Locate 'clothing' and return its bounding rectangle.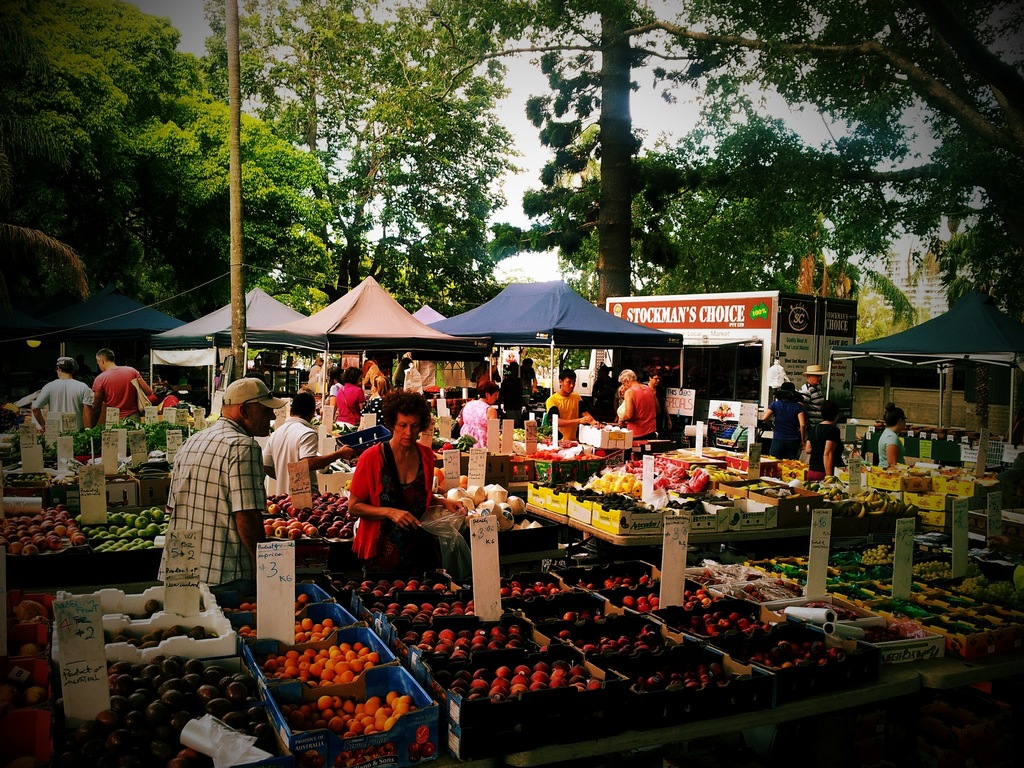
{"x1": 335, "y1": 380, "x2": 366, "y2": 425}.
